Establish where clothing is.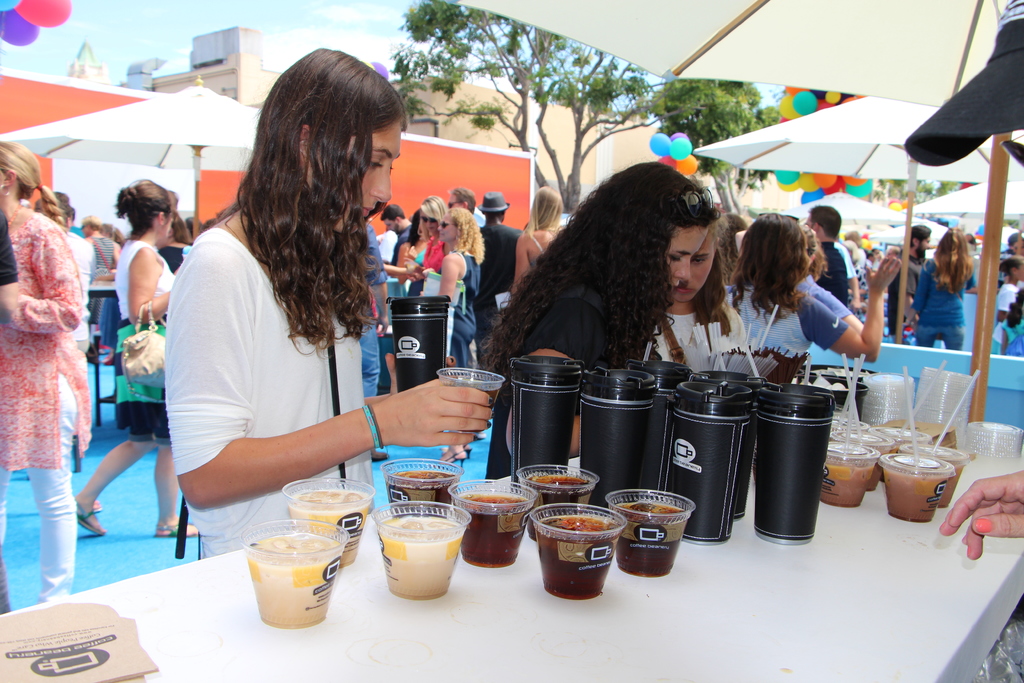
Established at 819 238 855 304.
